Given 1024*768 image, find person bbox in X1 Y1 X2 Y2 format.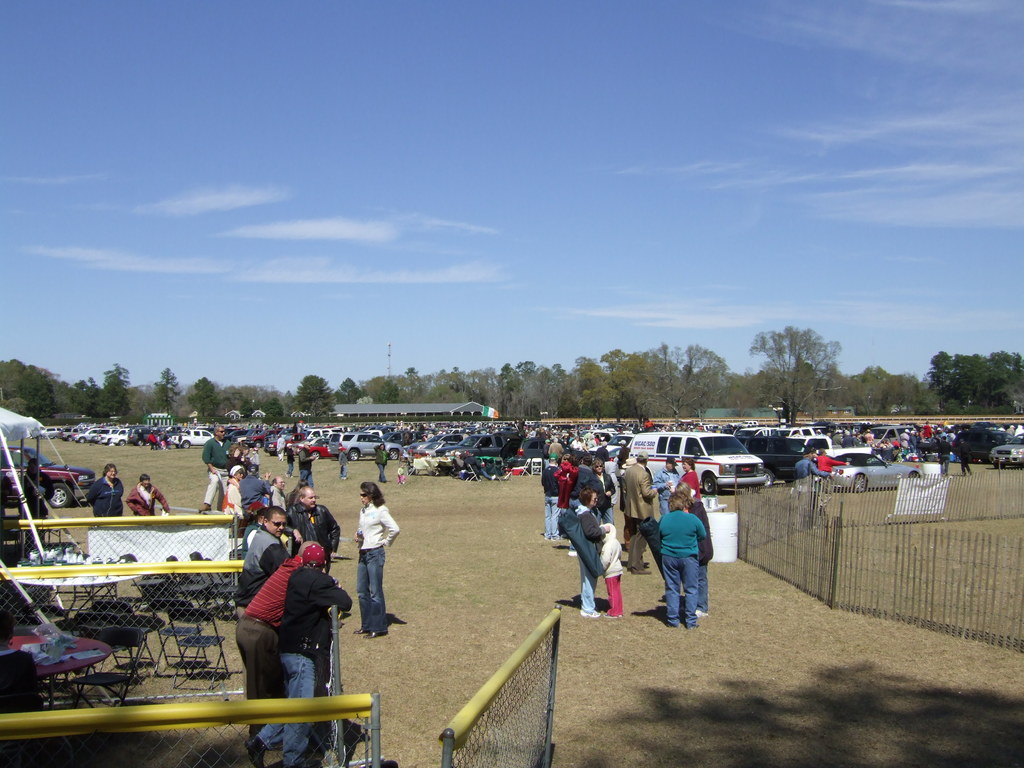
201 424 234 512.
